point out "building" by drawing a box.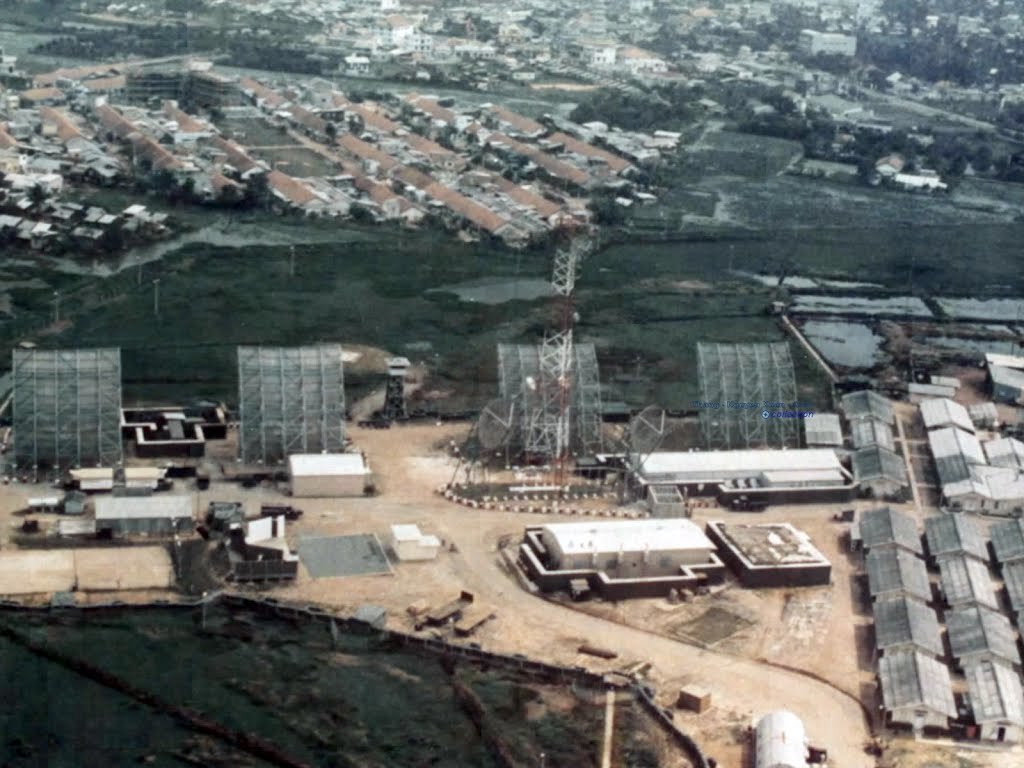
detection(91, 491, 193, 538).
